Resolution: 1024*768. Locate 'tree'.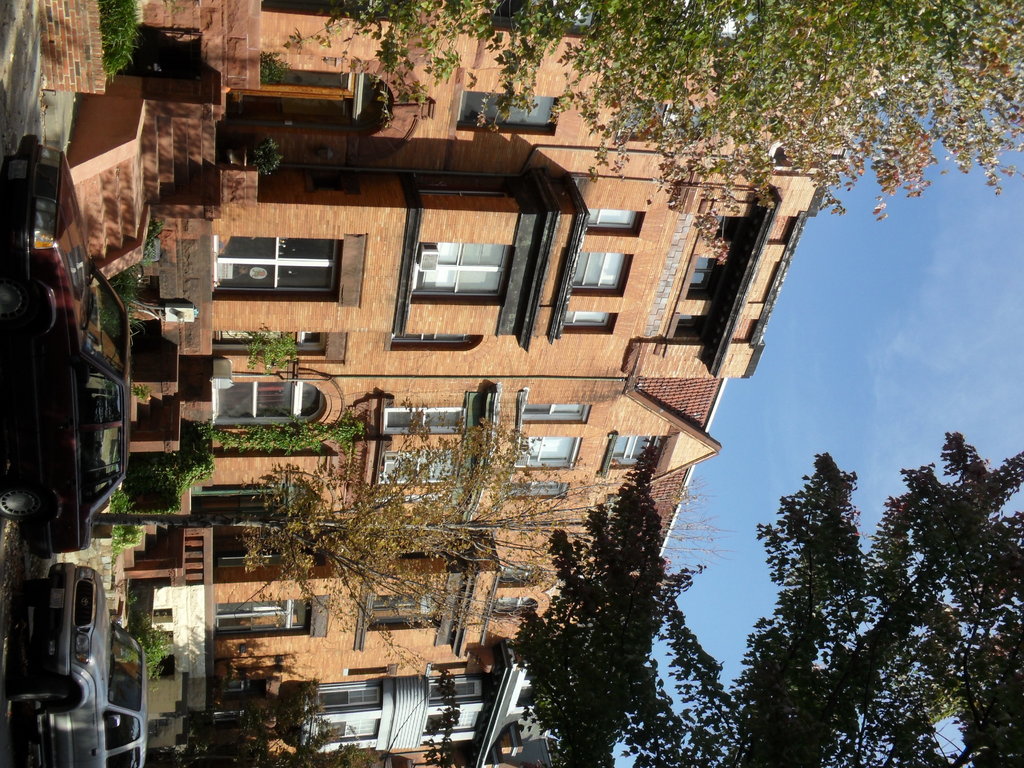
138, 669, 396, 767.
